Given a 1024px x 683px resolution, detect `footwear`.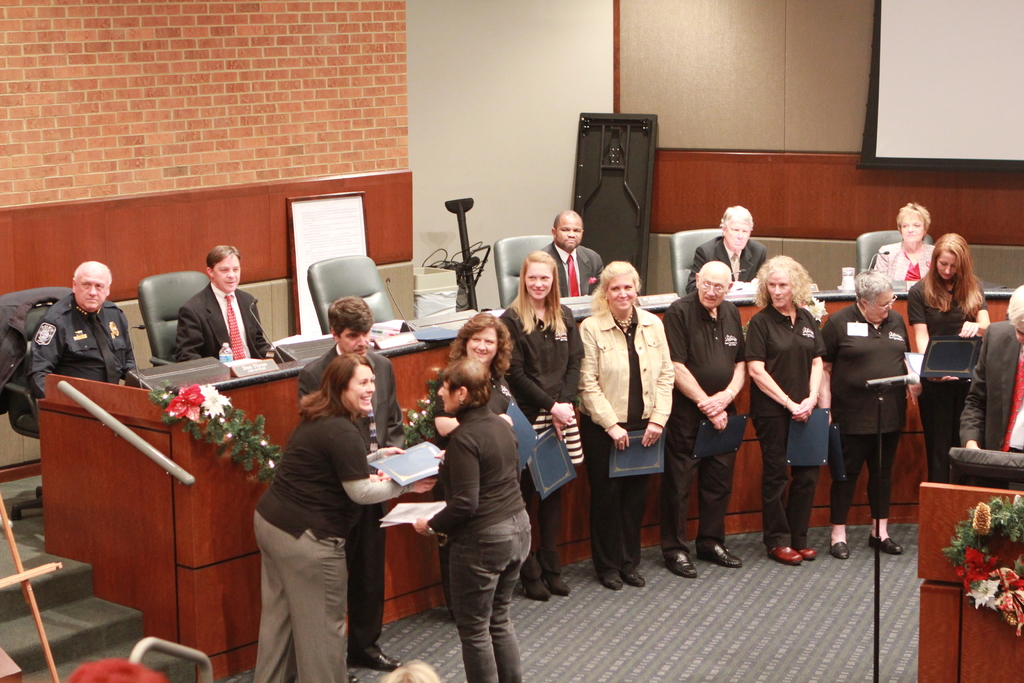
x1=664, y1=550, x2=697, y2=576.
